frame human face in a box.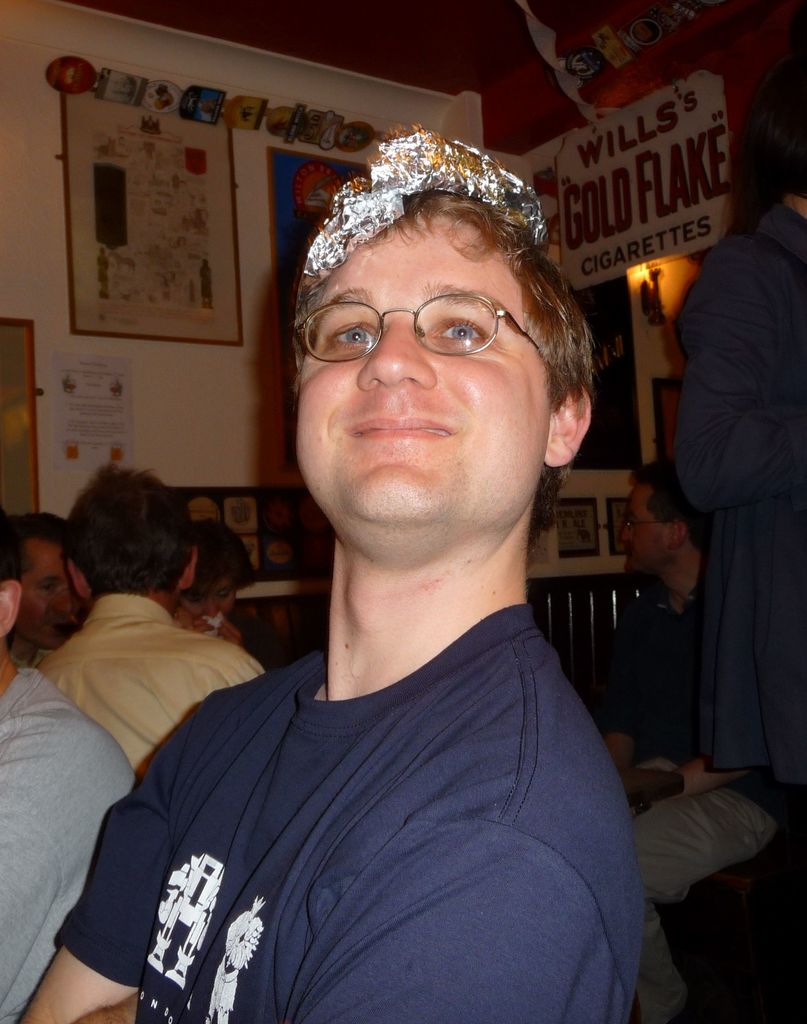
181, 575, 231, 627.
